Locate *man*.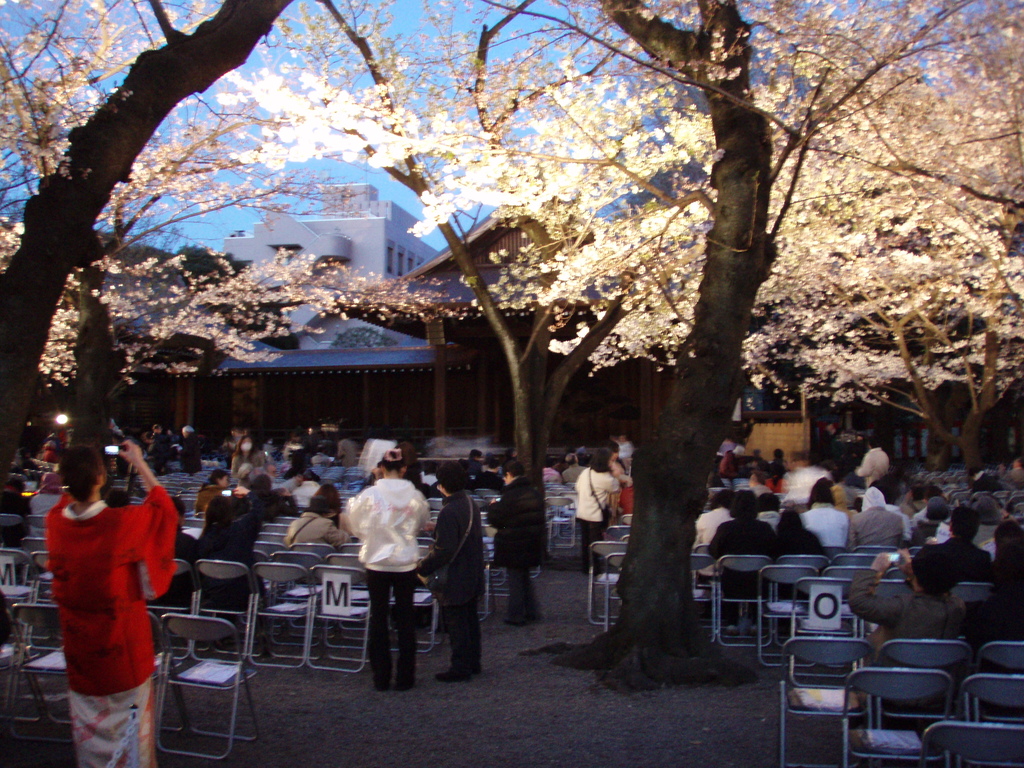
Bounding box: [919, 507, 993, 582].
